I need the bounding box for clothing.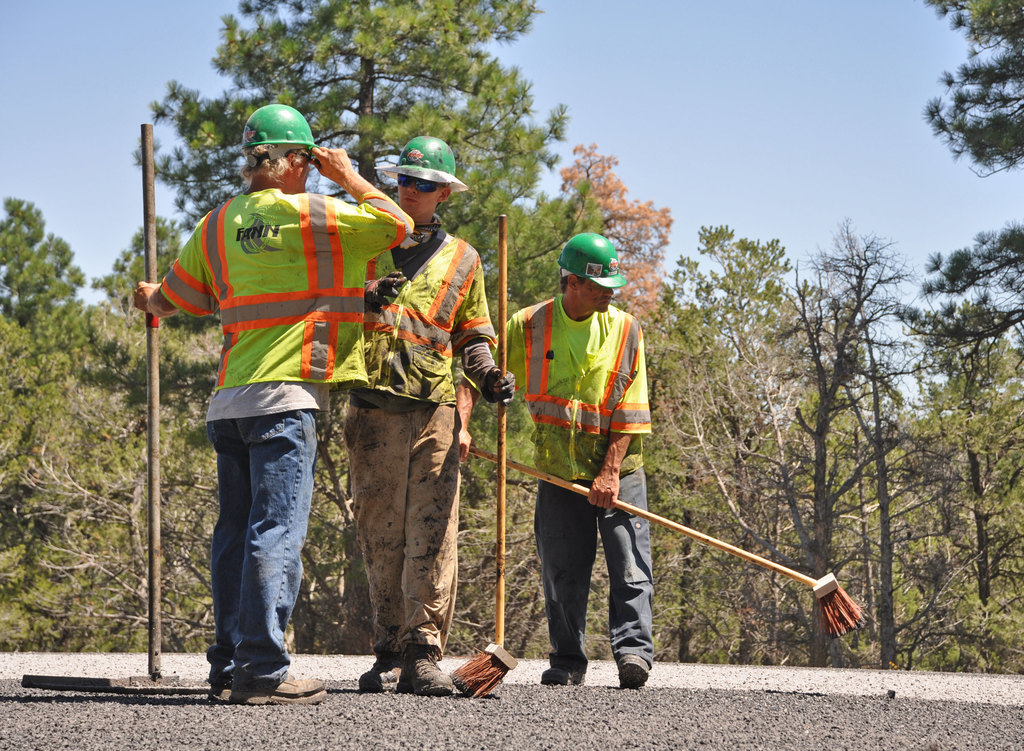
Here it is: box=[499, 300, 655, 677].
